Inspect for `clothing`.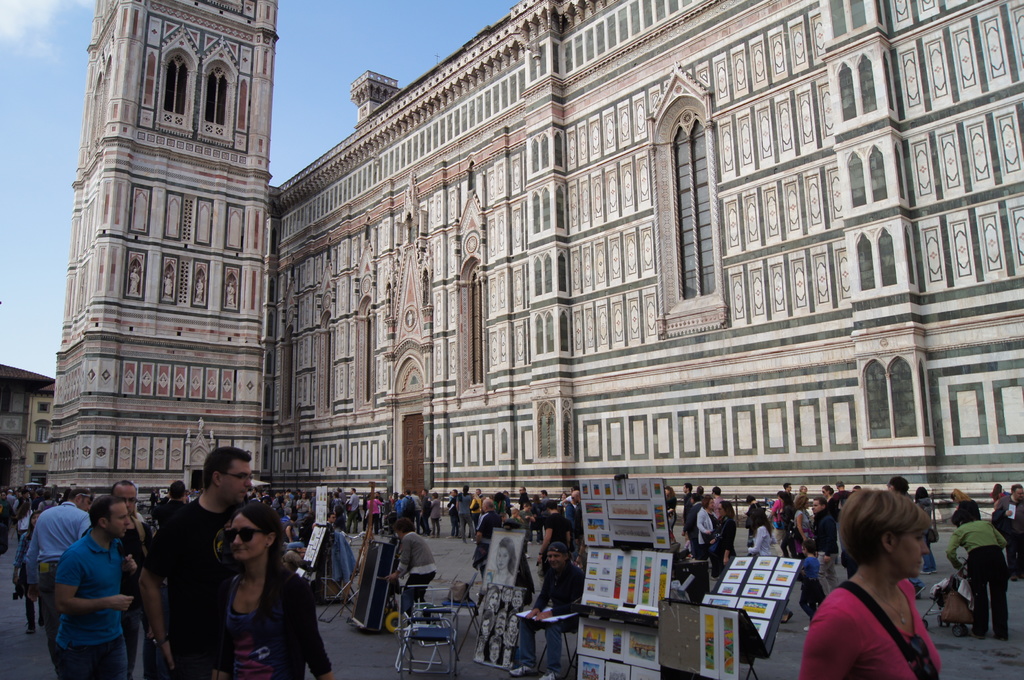
Inspection: [x1=995, y1=493, x2=1023, y2=574].
